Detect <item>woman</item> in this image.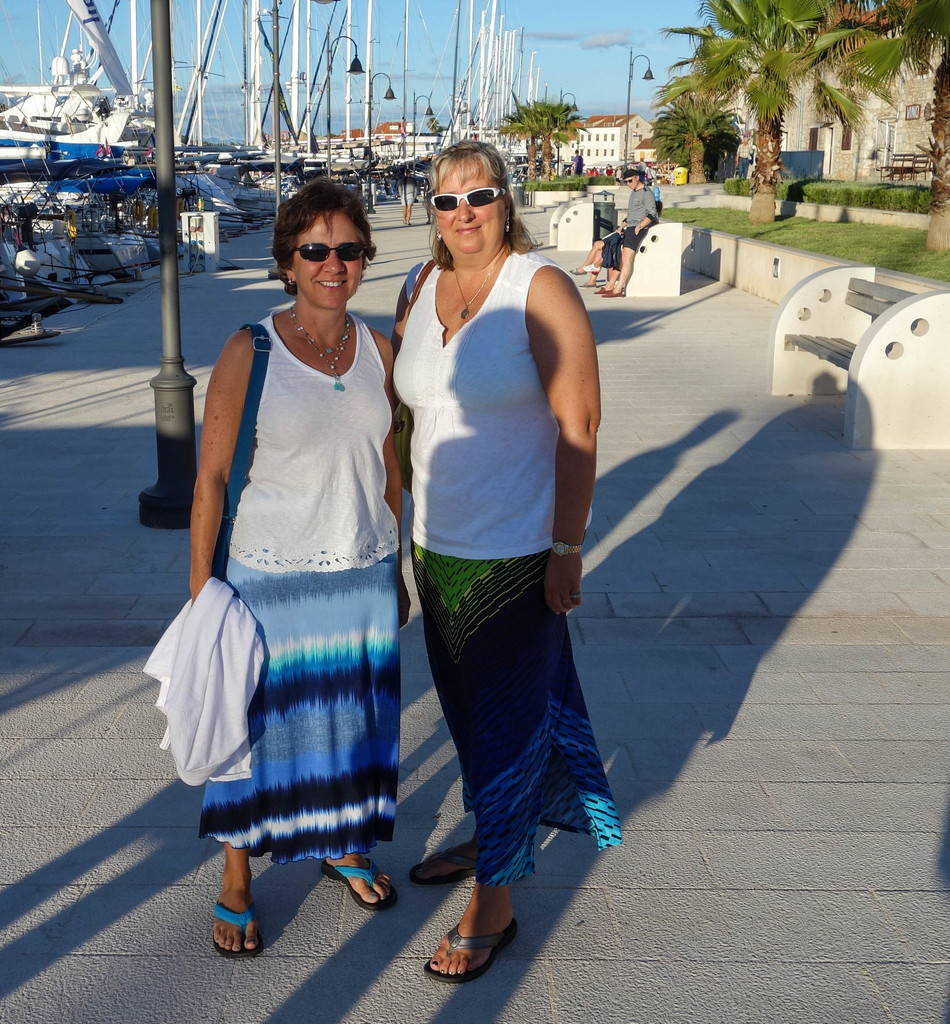
Detection: bbox=(586, 208, 634, 284).
